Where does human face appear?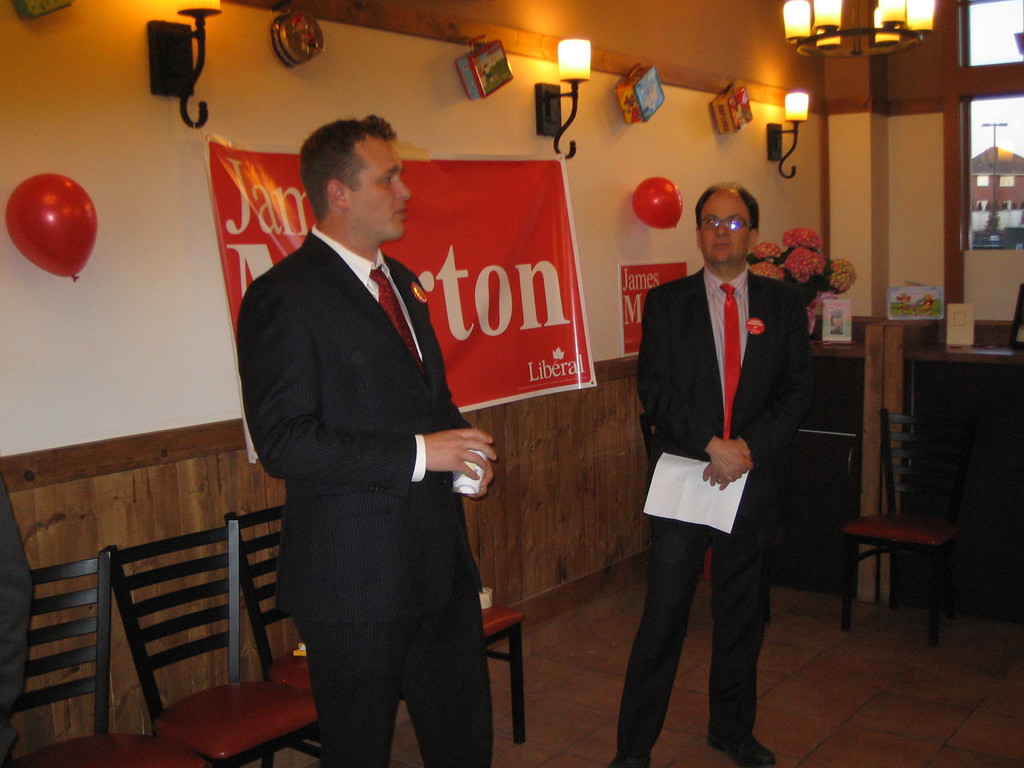
Appears at 699, 195, 755, 265.
